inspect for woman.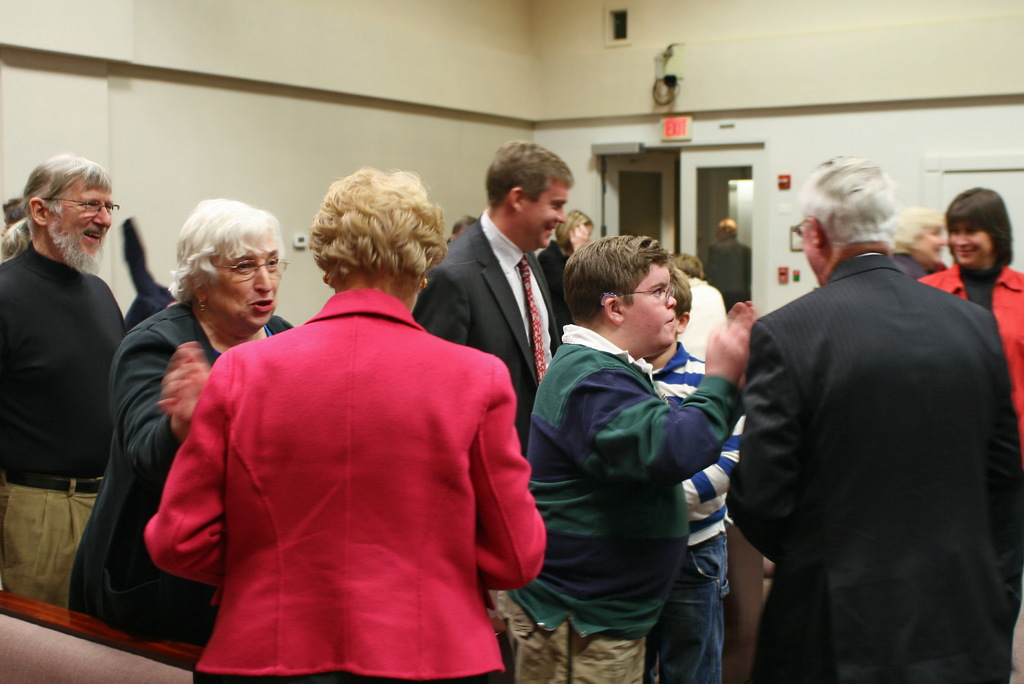
Inspection: box=[65, 195, 292, 646].
